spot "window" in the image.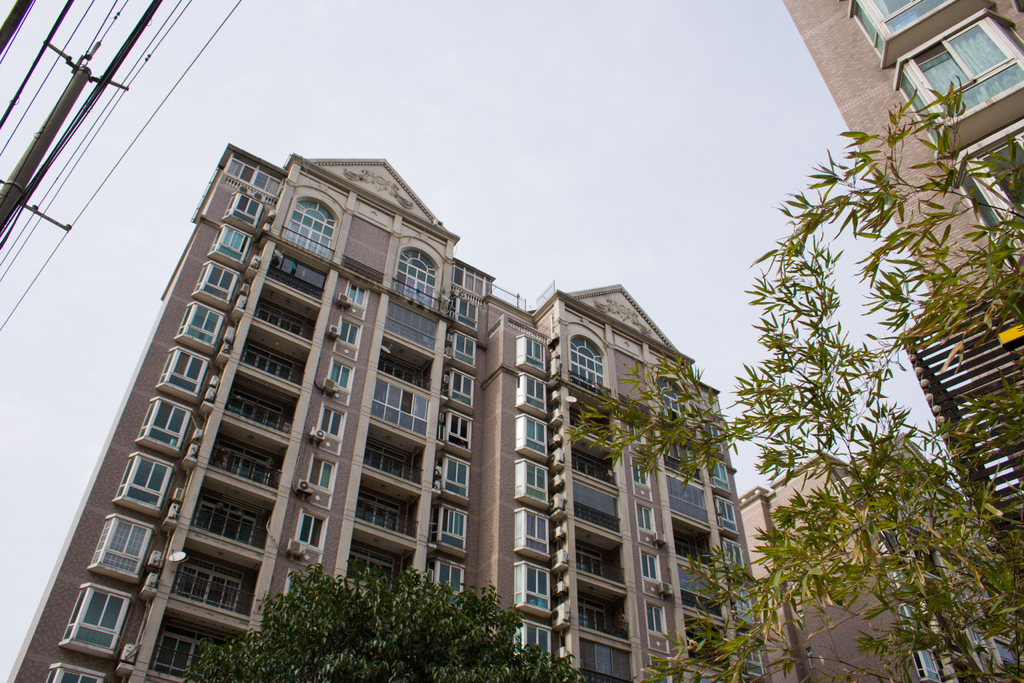
"window" found at [x1=671, y1=534, x2=696, y2=562].
